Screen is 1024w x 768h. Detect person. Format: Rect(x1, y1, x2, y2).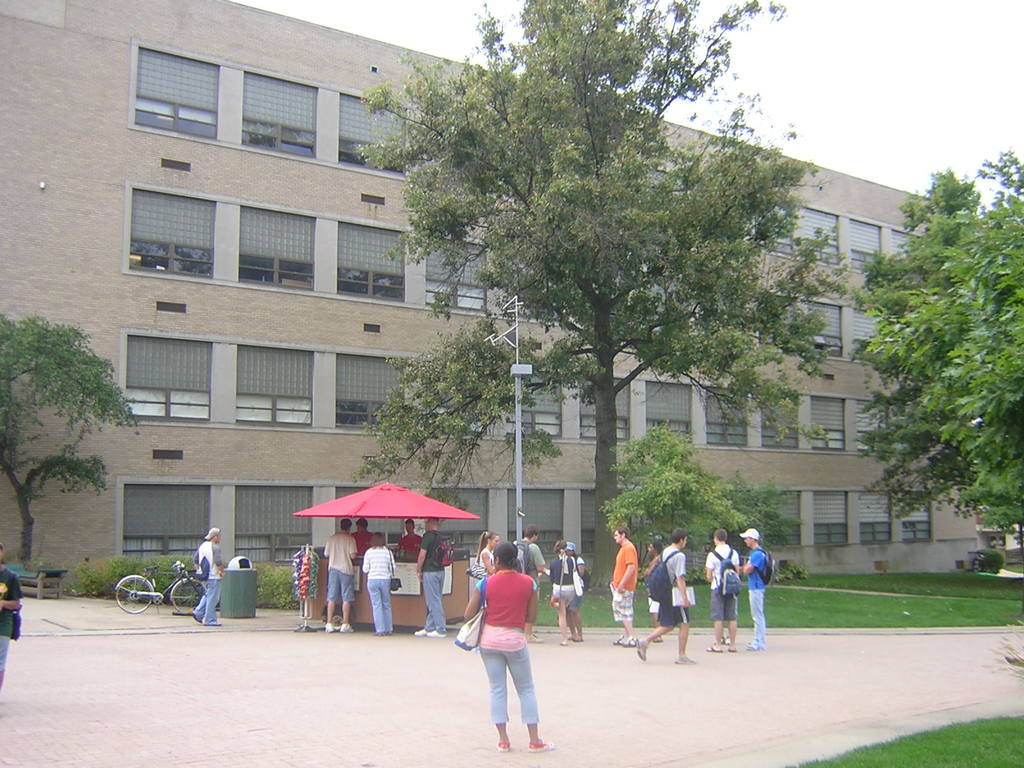
Rect(417, 519, 446, 638).
